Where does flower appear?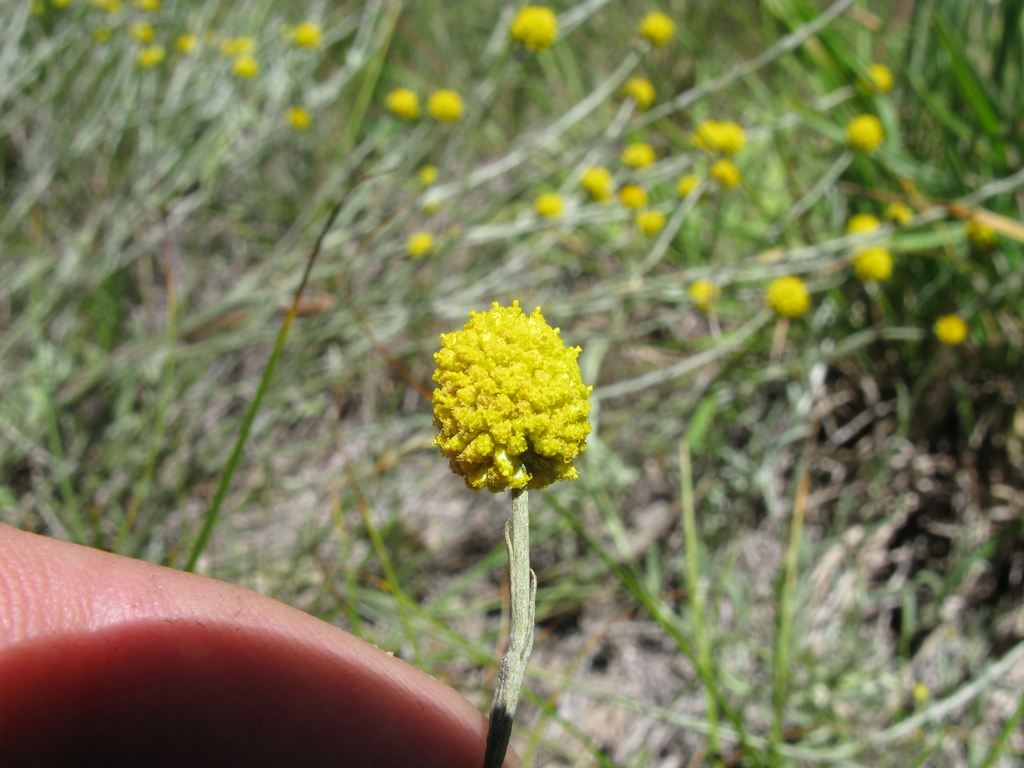
Appears at [844, 219, 890, 282].
